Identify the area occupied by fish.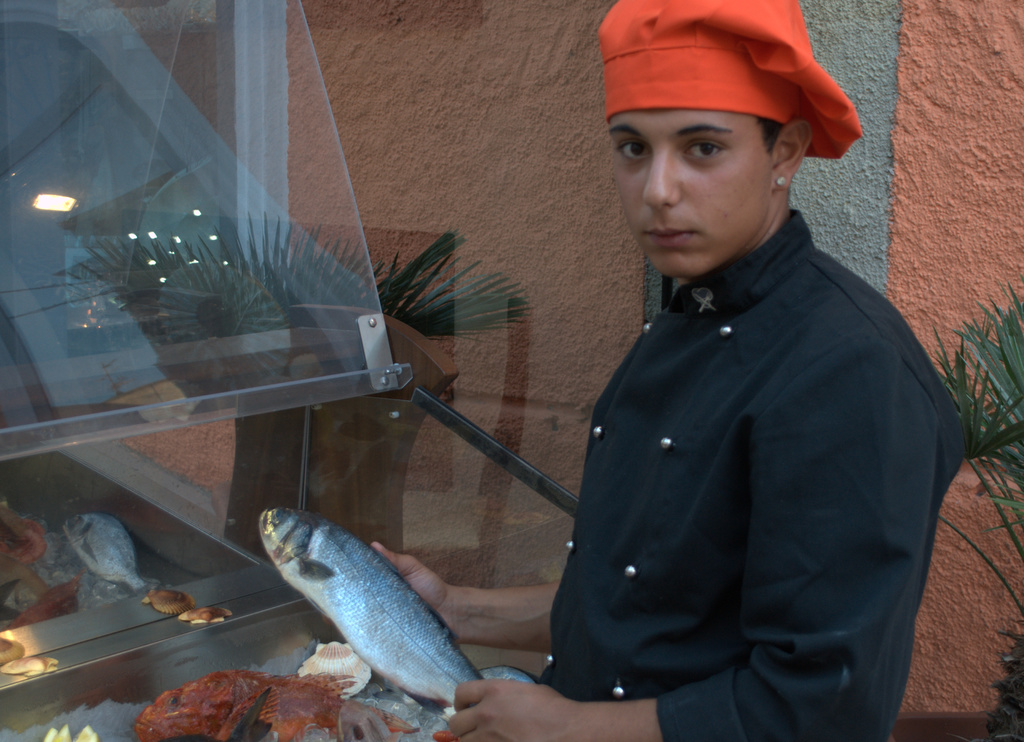
Area: 59:504:152:590.
